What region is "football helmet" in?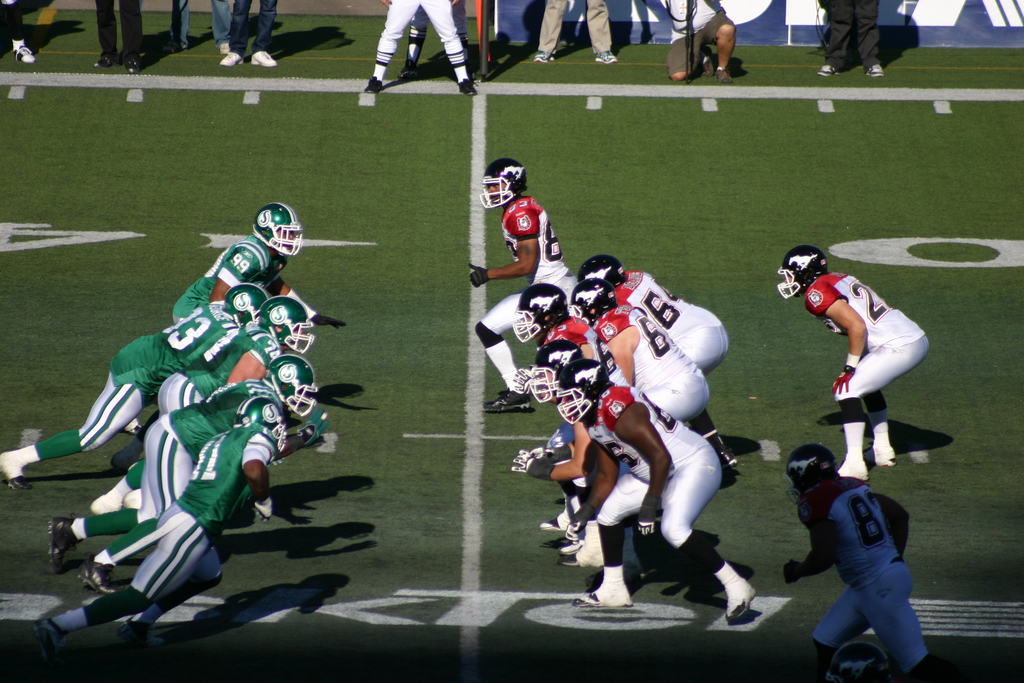
BBox(230, 391, 289, 452).
